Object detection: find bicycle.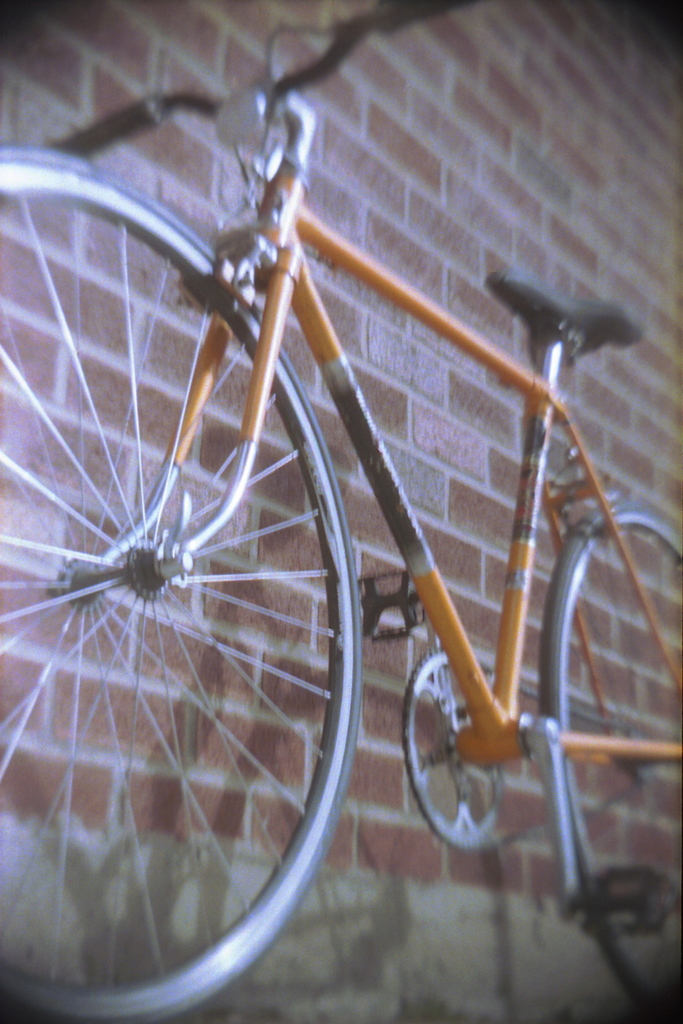
(left=0, top=0, right=682, bottom=1023).
